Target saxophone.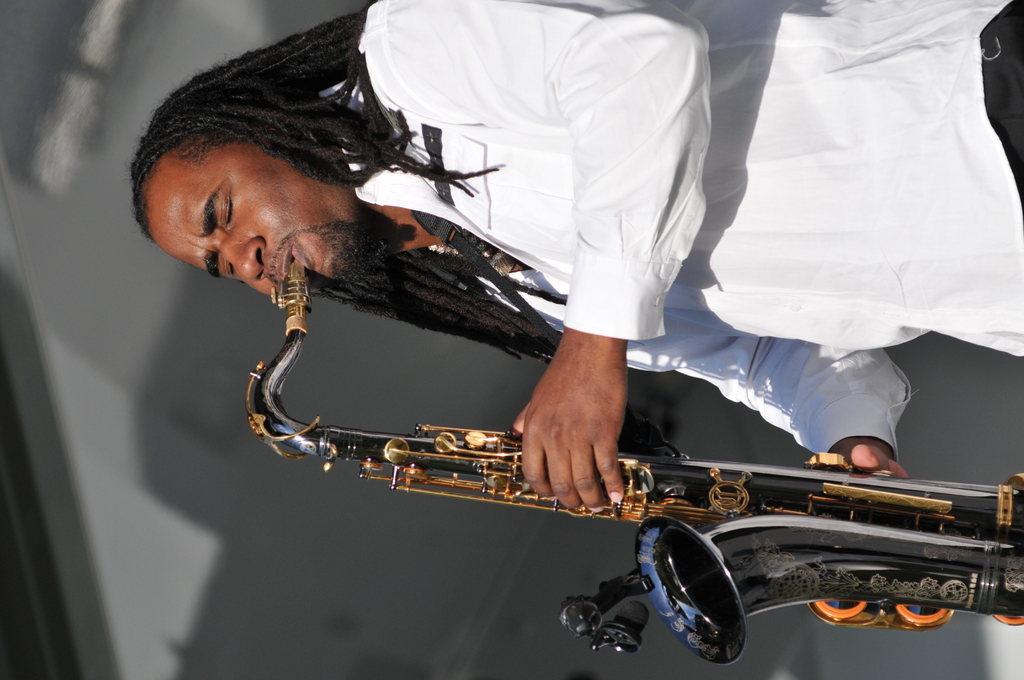
Target region: (243, 245, 1023, 664).
